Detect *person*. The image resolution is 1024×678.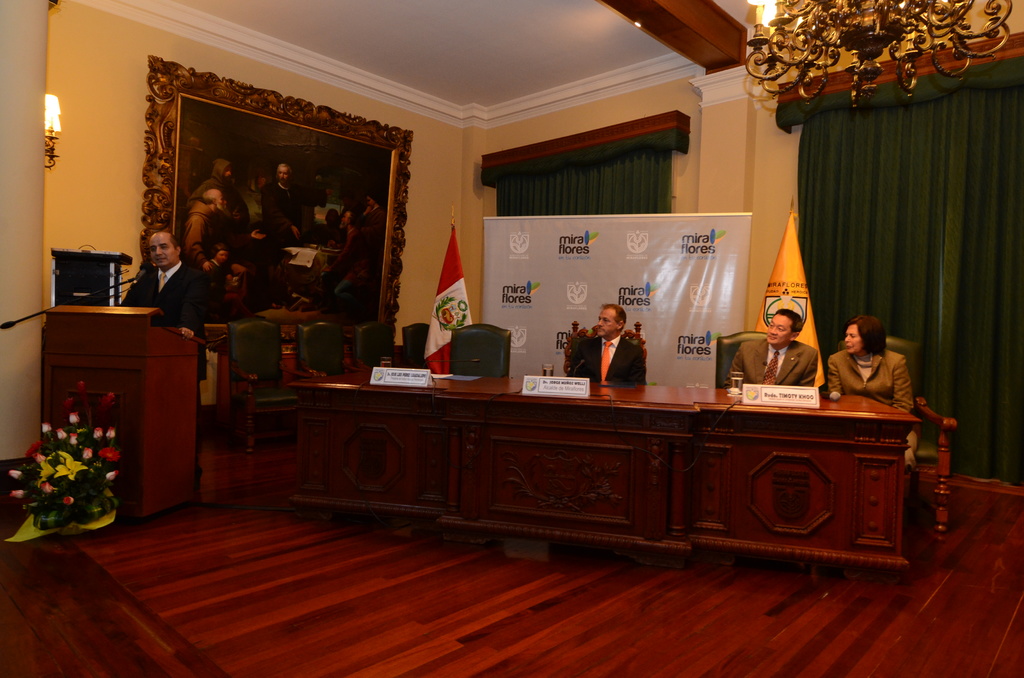
<region>828, 316, 911, 481</region>.
